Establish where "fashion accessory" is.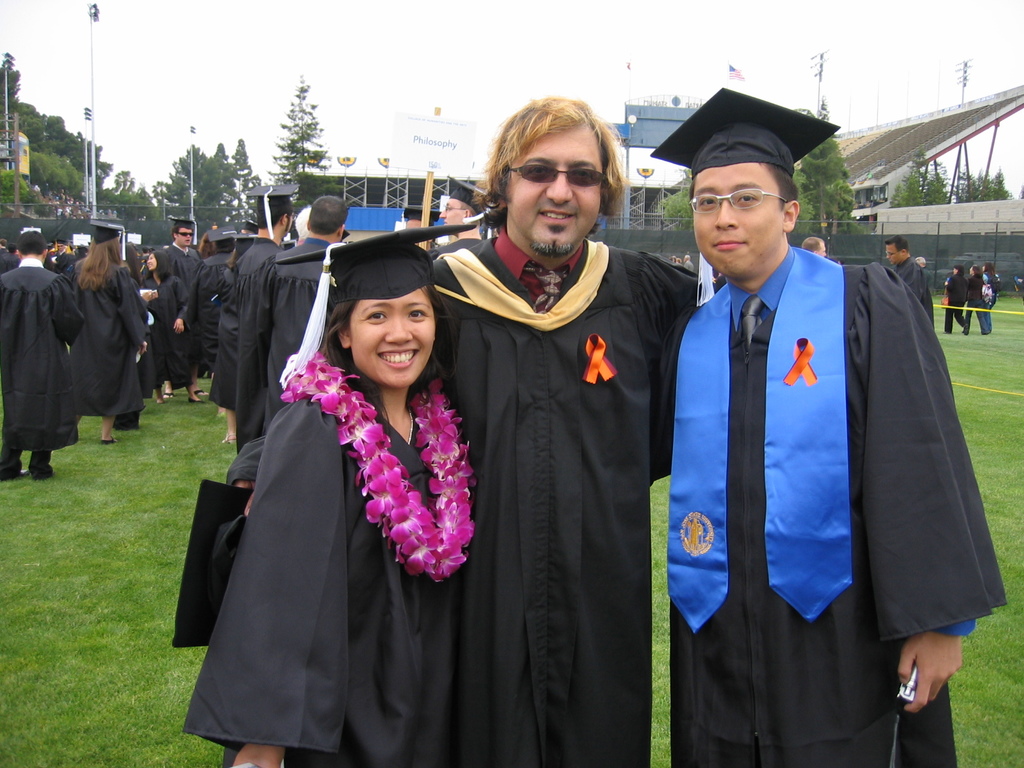
Established at bbox=[499, 158, 610, 189].
